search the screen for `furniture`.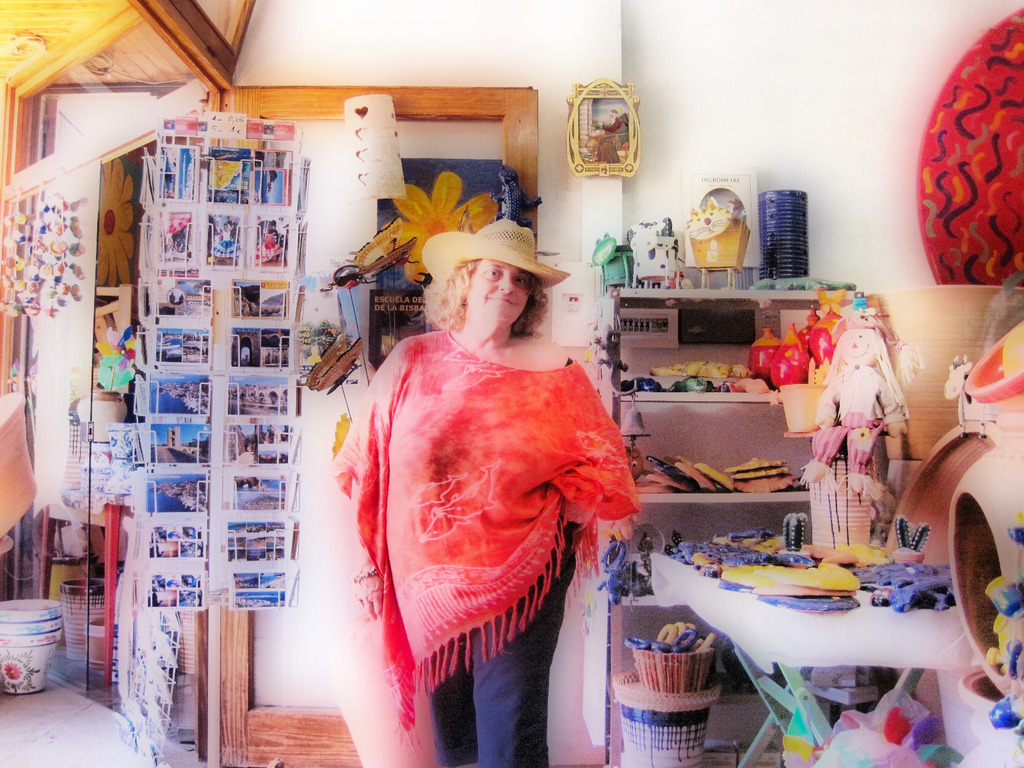
Found at (581,288,864,767).
